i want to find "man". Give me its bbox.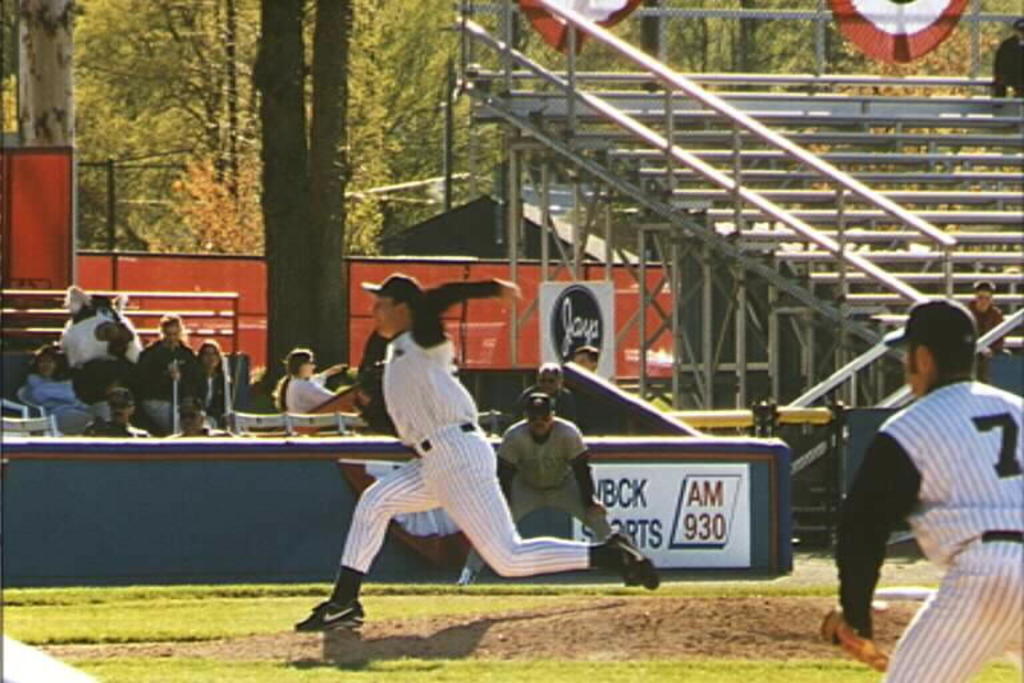
[left=517, top=367, right=575, bottom=419].
